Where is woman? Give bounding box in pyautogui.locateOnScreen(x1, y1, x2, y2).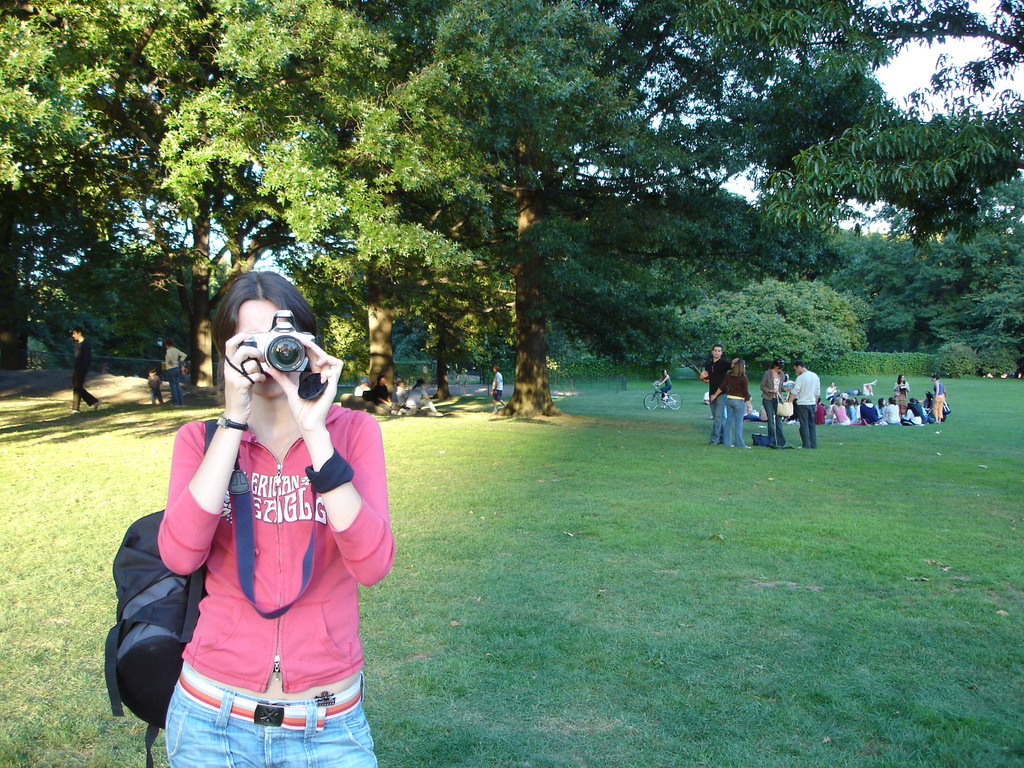
pyautogui.locateOnScreen(164, 340, 189, 406).
